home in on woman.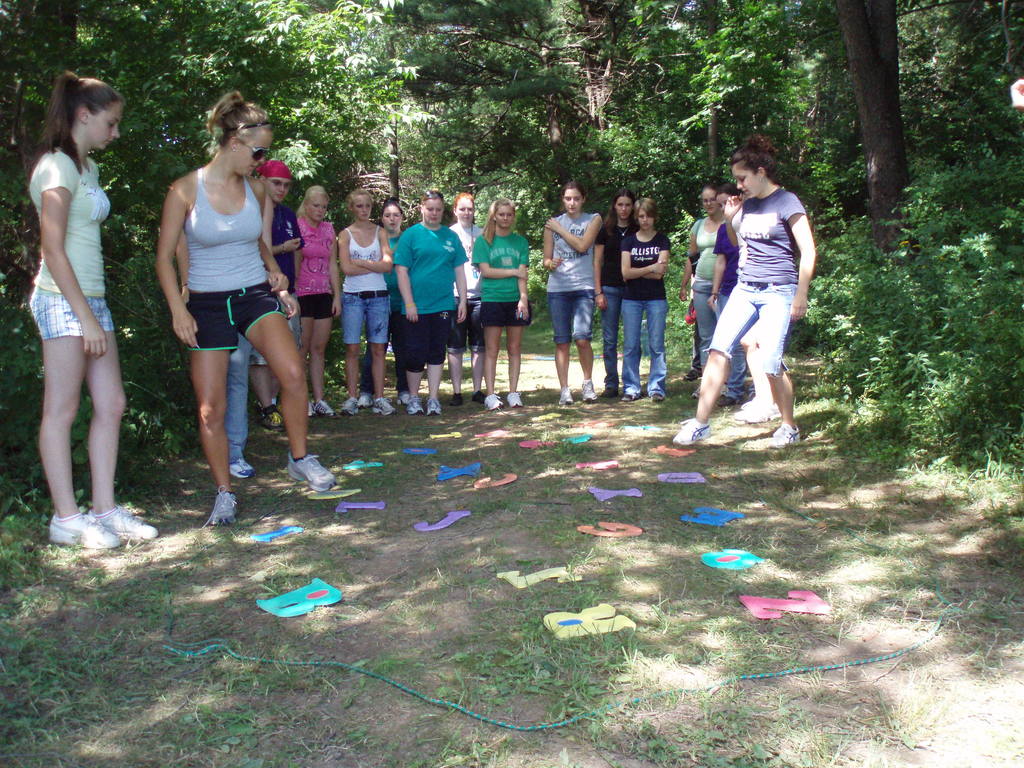
Homed in at <bbox>396, 185, 475, 415</bbox>.
